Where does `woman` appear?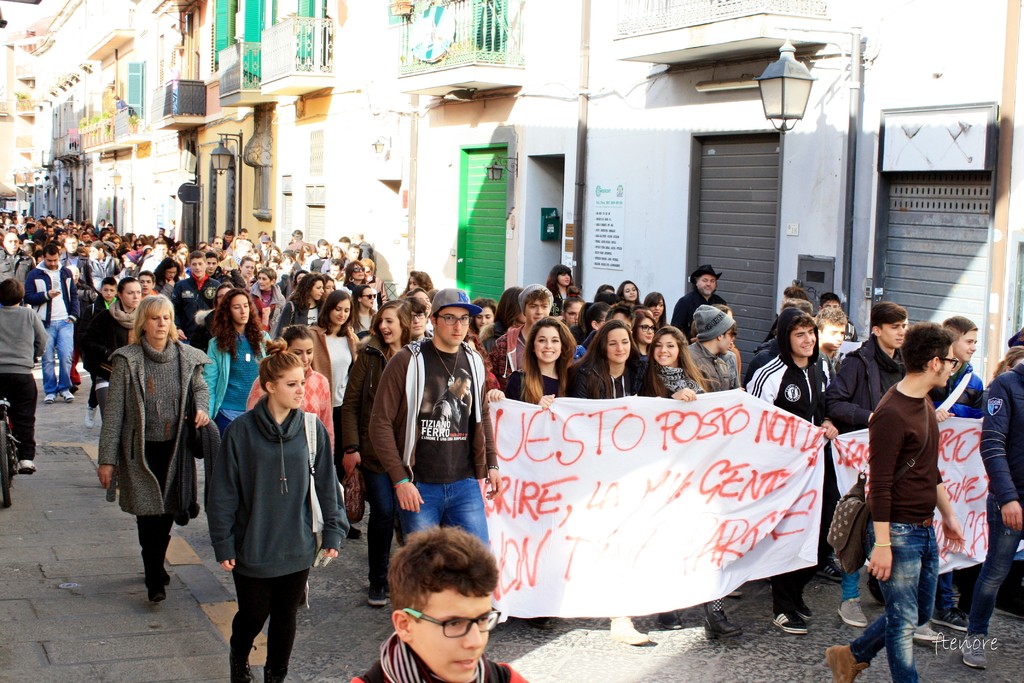
Appears at (290, 243, 316, 274).
